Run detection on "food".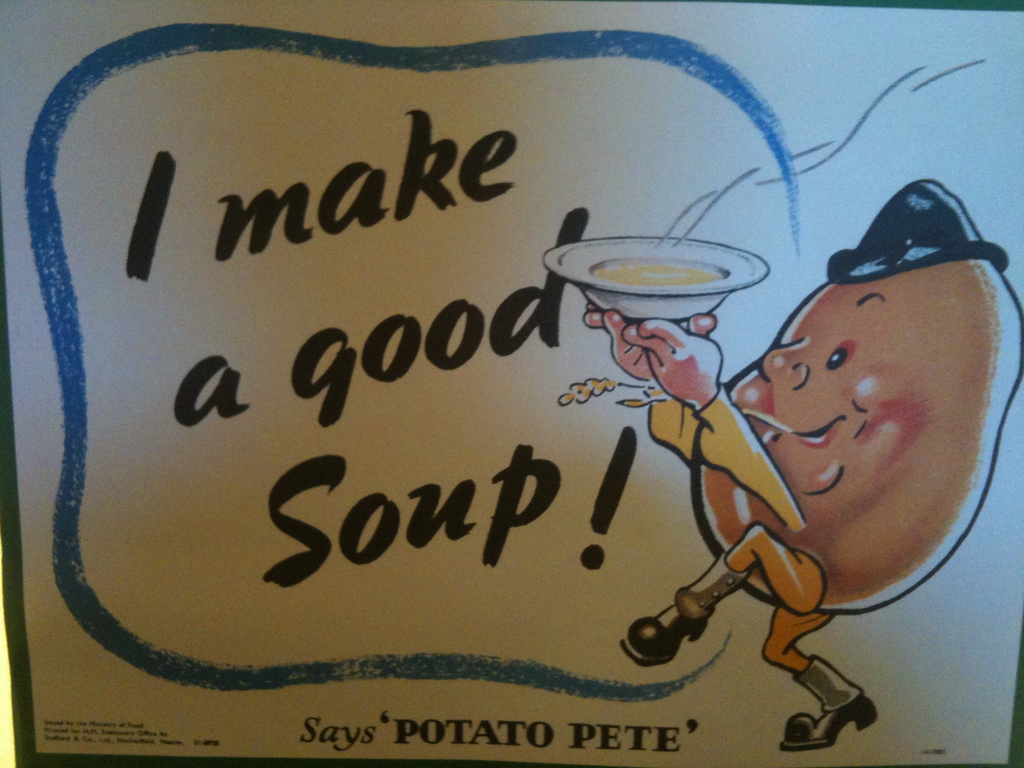
Result: 590, 259, 729, 294.
